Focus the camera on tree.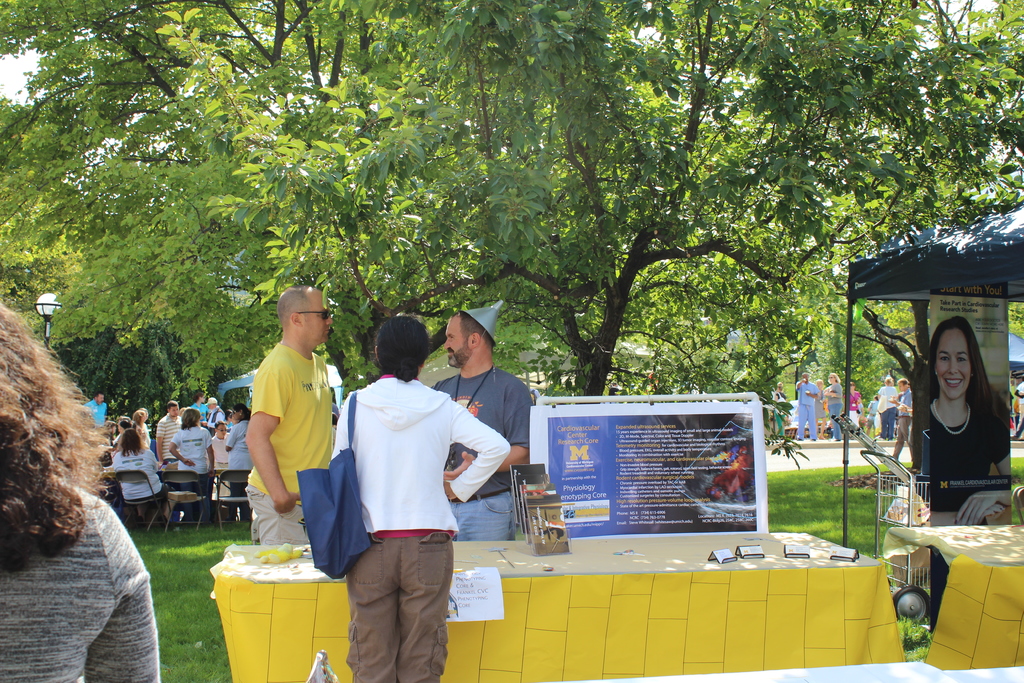
Focus region: bbox=[769, 194, 946, 398].
